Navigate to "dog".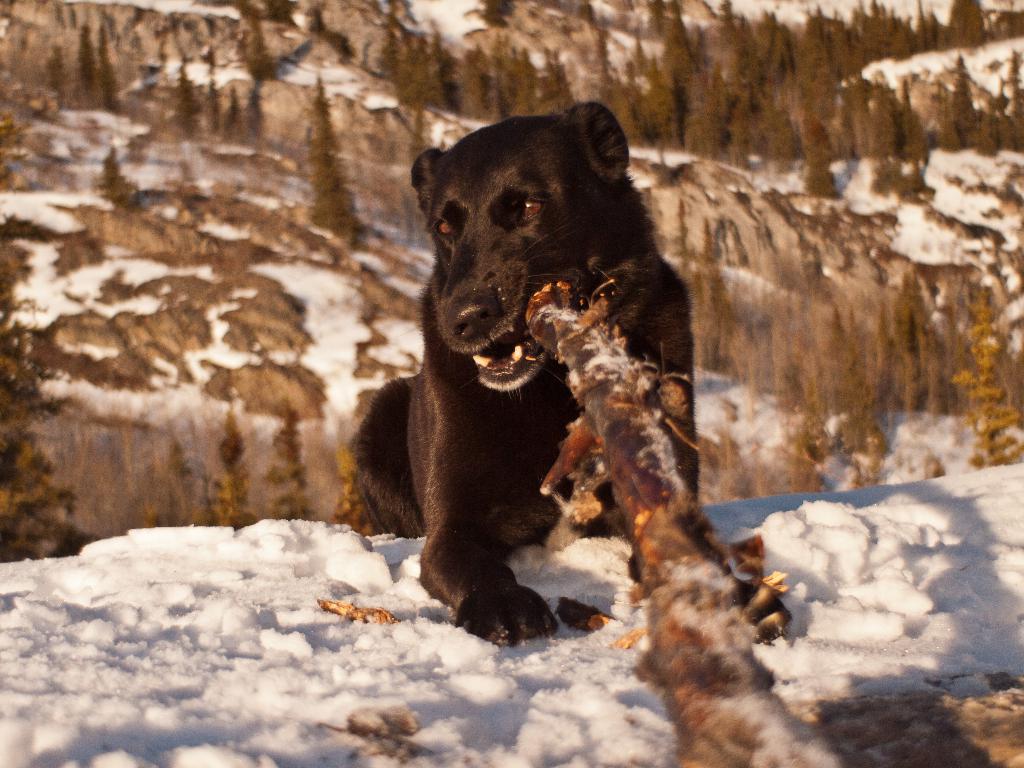
Navigation target: (351, 98, 796, 648).
